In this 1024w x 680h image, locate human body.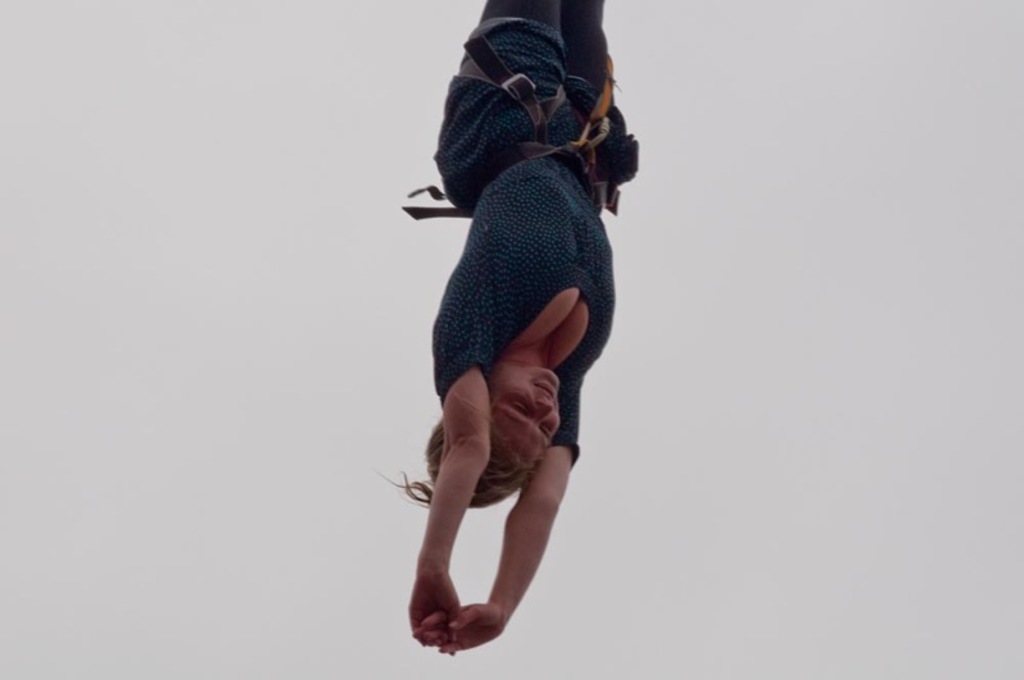
Bounding box: [x1=392, y1=1, x2=644, y2=661].
